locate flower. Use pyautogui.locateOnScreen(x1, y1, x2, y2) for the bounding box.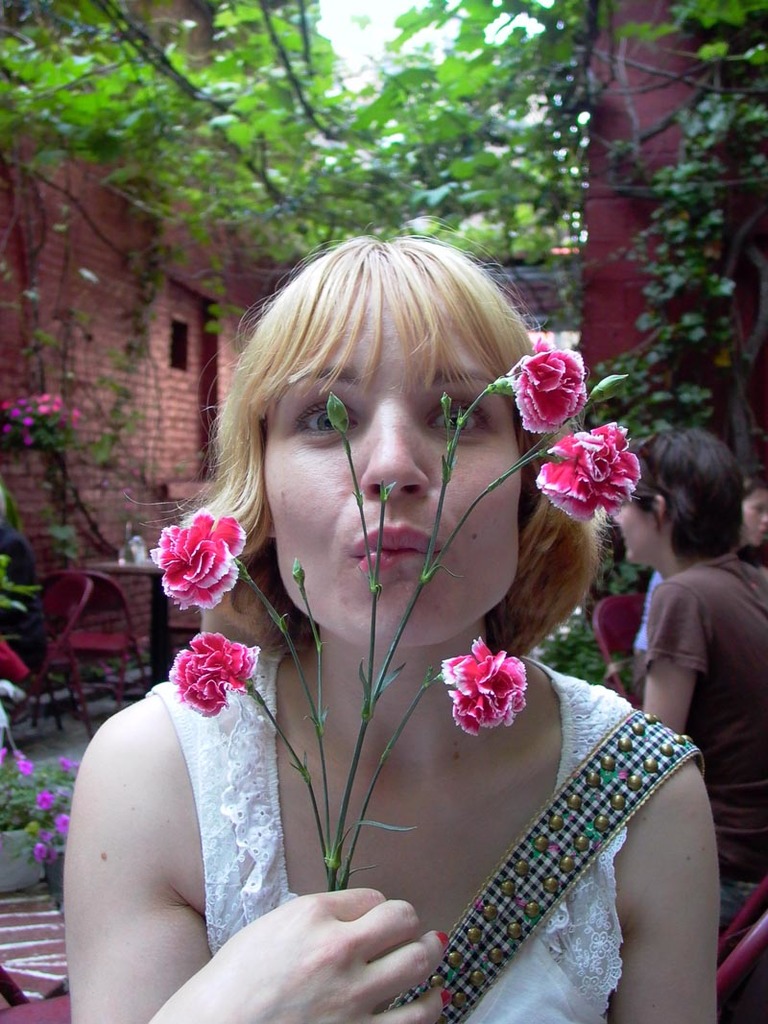
pyautogui.locateOnScreen(0, 747, 10, 763).
